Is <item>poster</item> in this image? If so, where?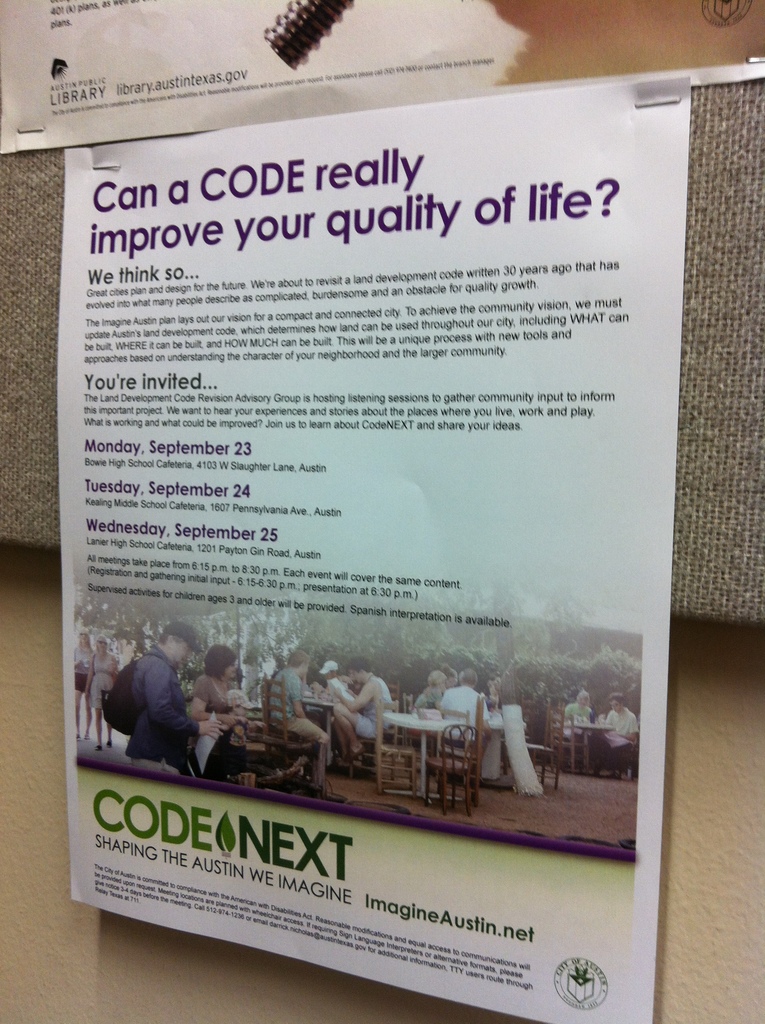
Yes, at pyautogui.locateOnScreen(4, 0, 764, 155).
